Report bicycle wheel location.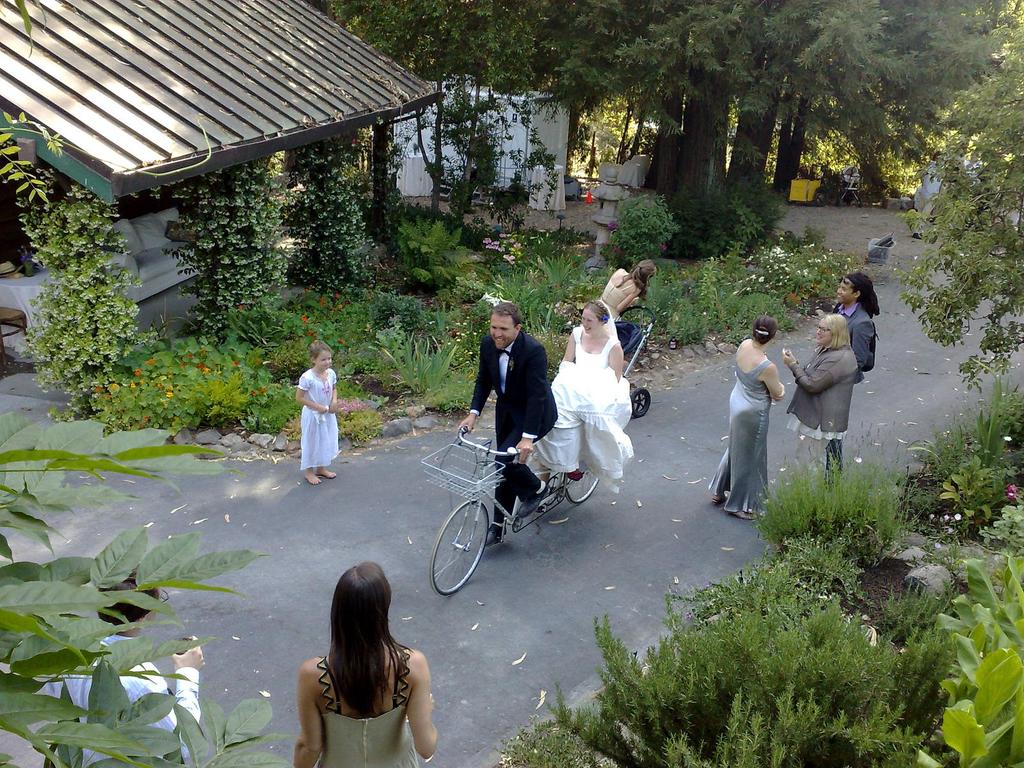
Report: rect(564, 472, 599, 507).
